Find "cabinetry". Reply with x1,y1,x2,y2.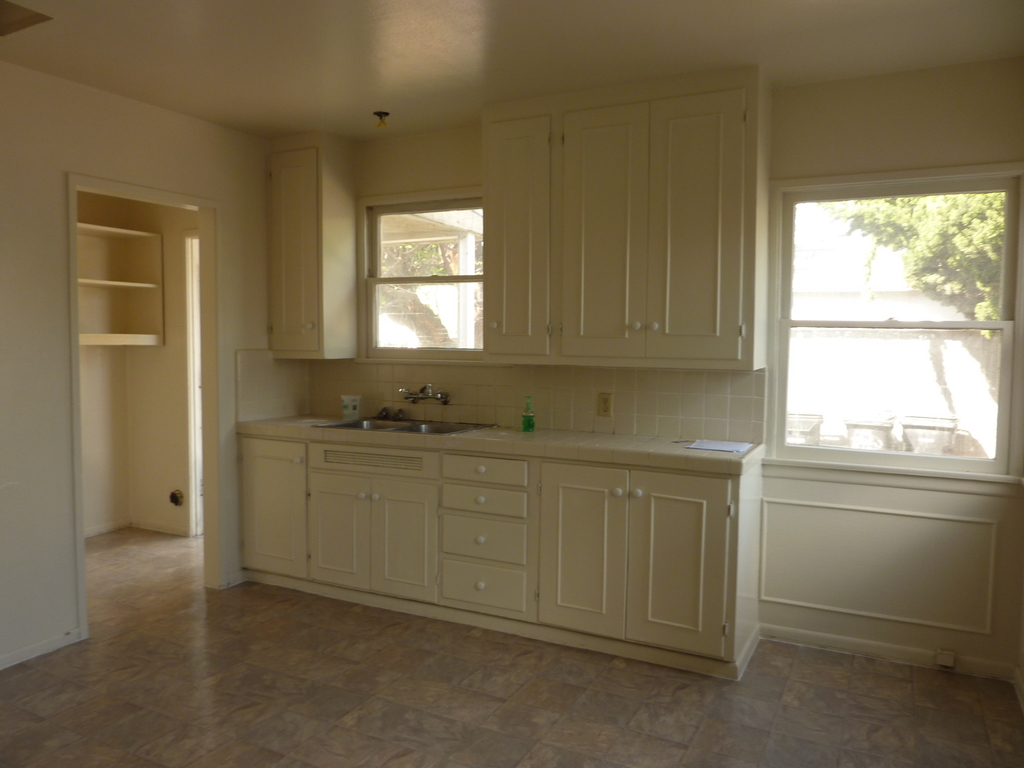
257,143,371,362.
